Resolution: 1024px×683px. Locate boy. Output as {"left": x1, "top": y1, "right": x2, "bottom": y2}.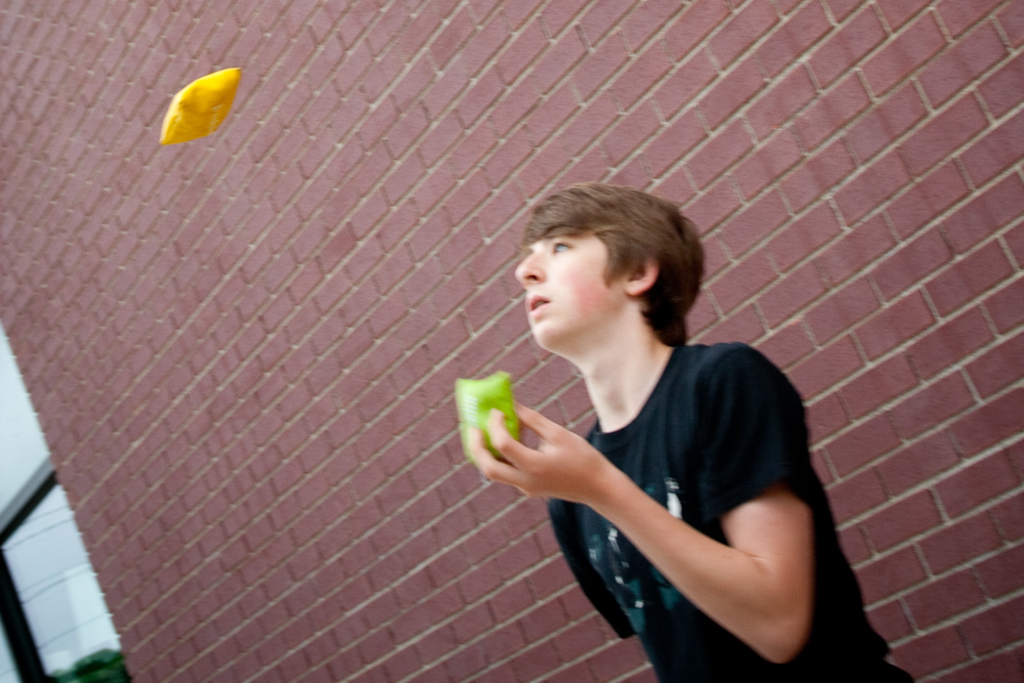
{"left": 466, "top": 189, "right": 913, "bottom": 682}.
